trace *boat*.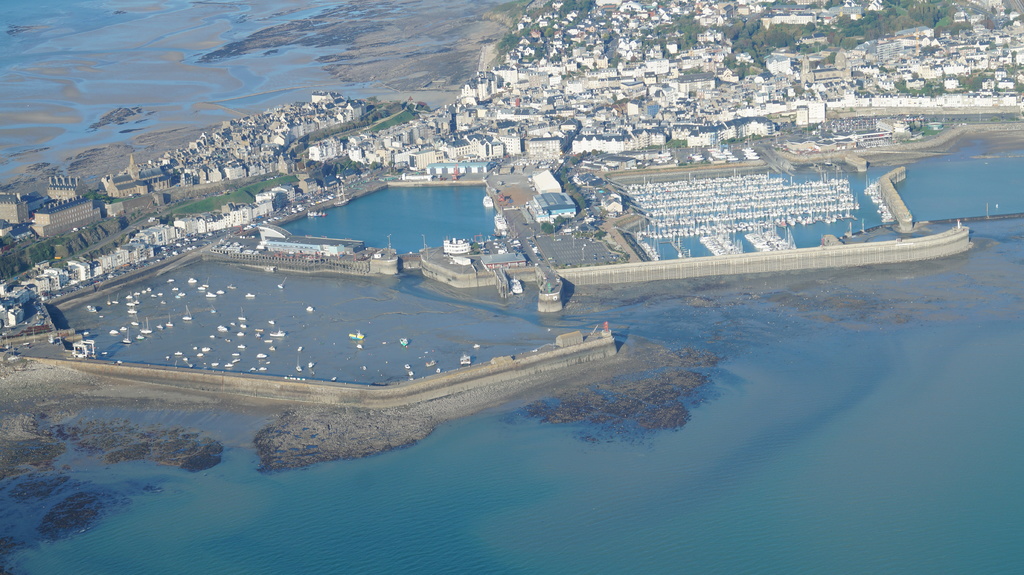
Traced to 472/341/482/348.
